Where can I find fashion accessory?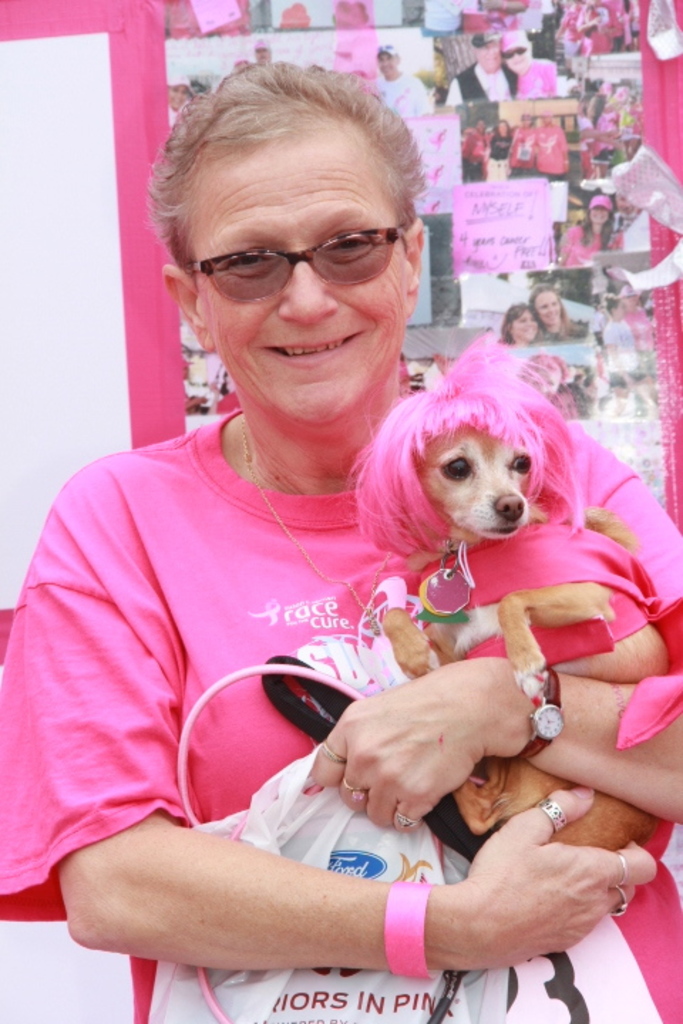
You can find it at Rect(472, 30, 497, 40).
